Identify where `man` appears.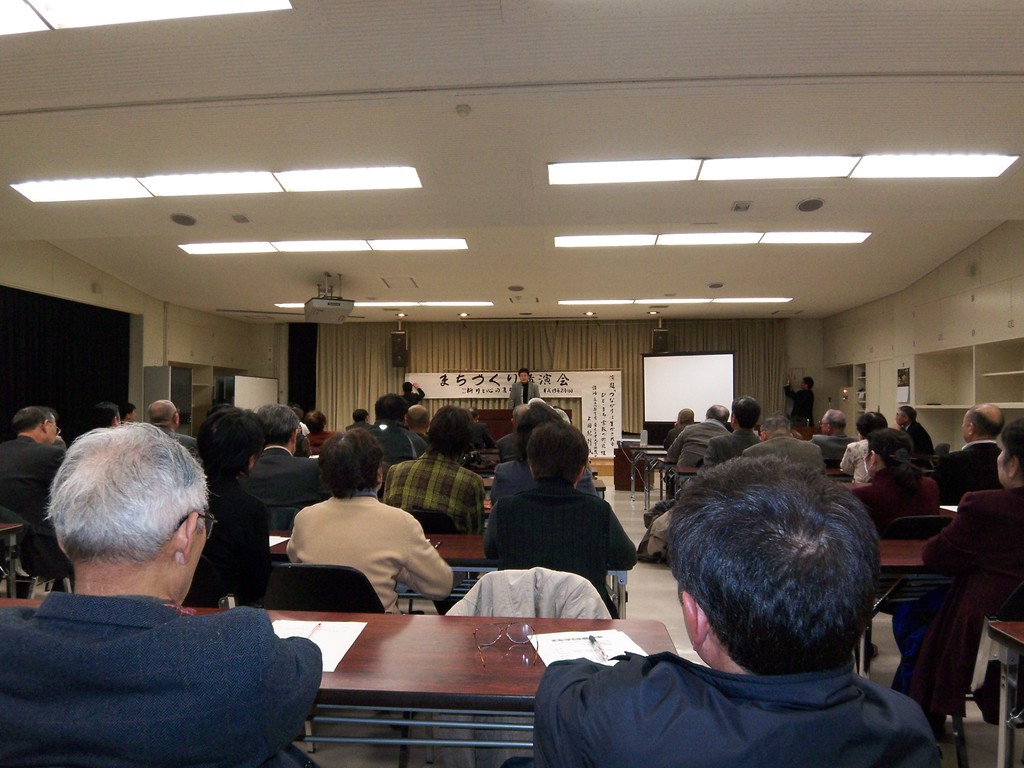
Appears at 397, 403, 435, 447.
